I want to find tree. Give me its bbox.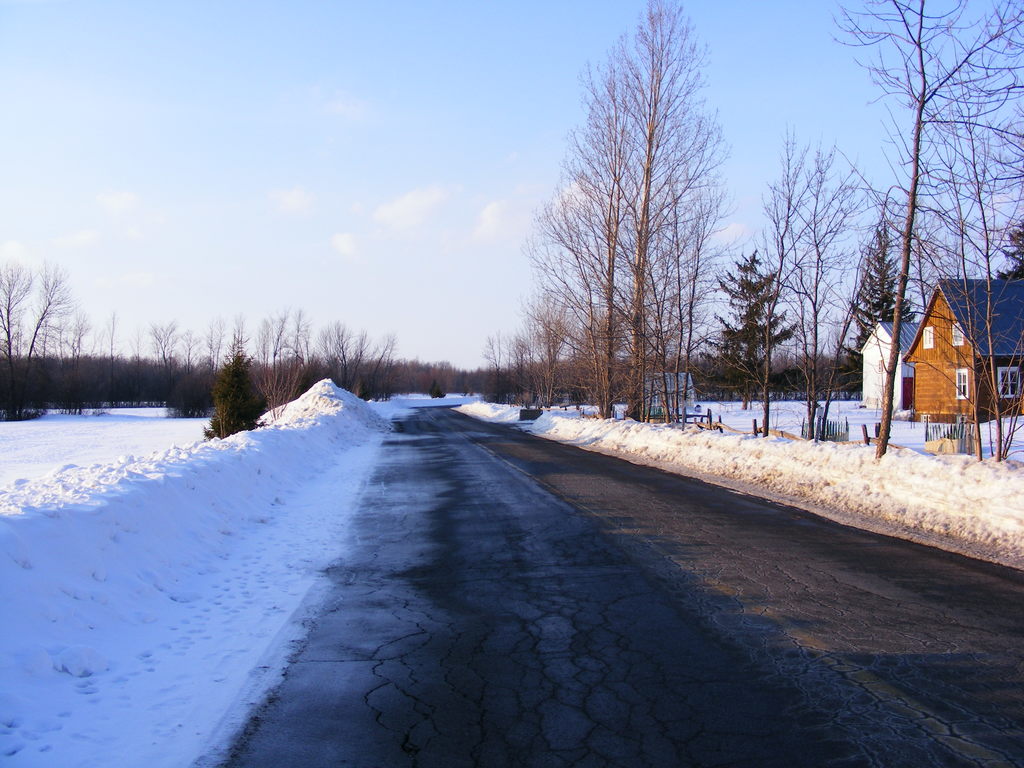
rect(200, 351, 273, 440).
